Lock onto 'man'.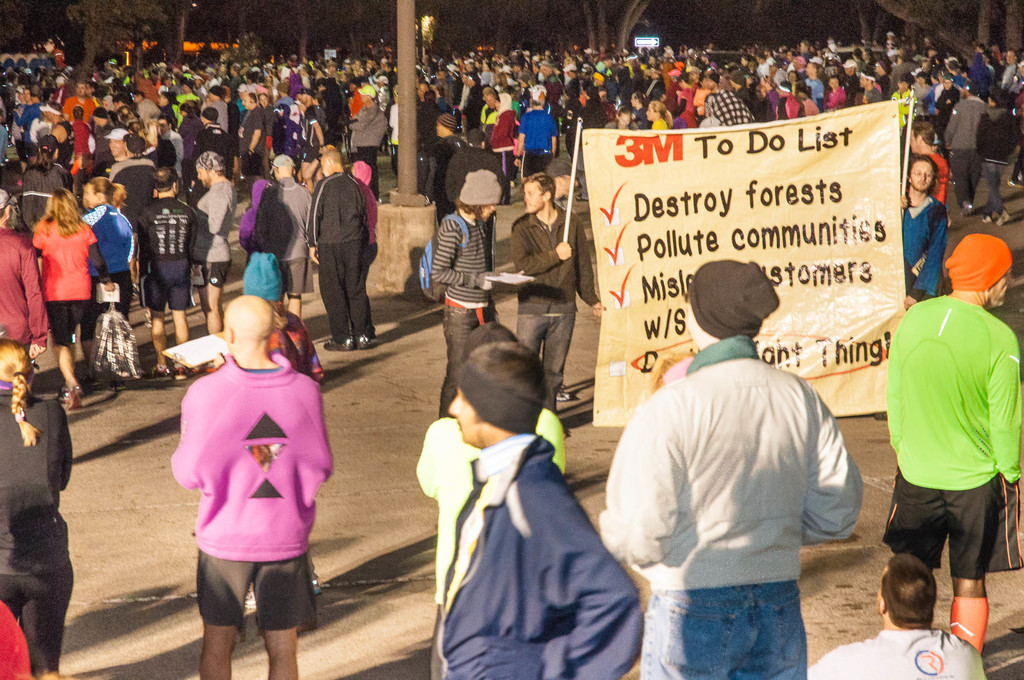
Locked: l=901, t=155, r=948, b=305.
